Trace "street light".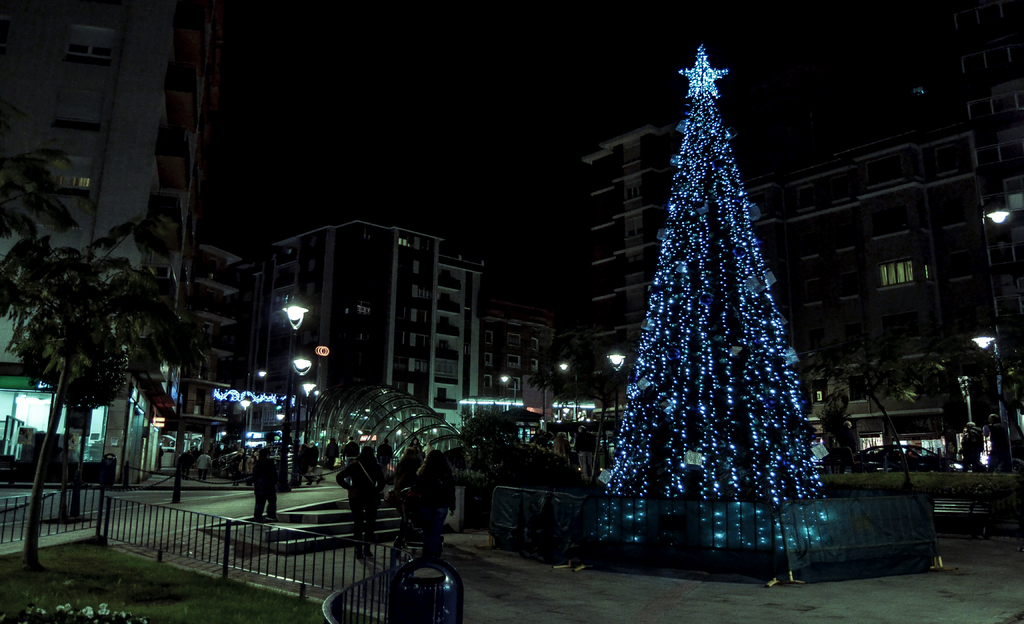
Traced to bbox=(605, 346, 632, 435).
